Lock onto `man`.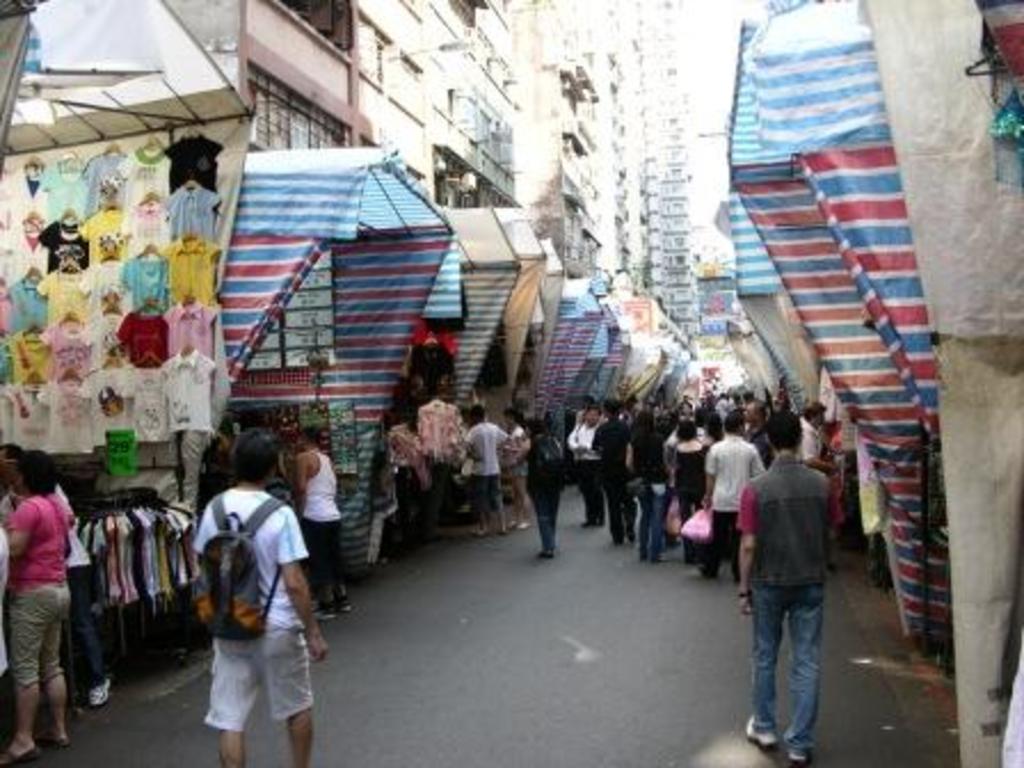
Locked: <region>590, 395, 638, 560</region>.
